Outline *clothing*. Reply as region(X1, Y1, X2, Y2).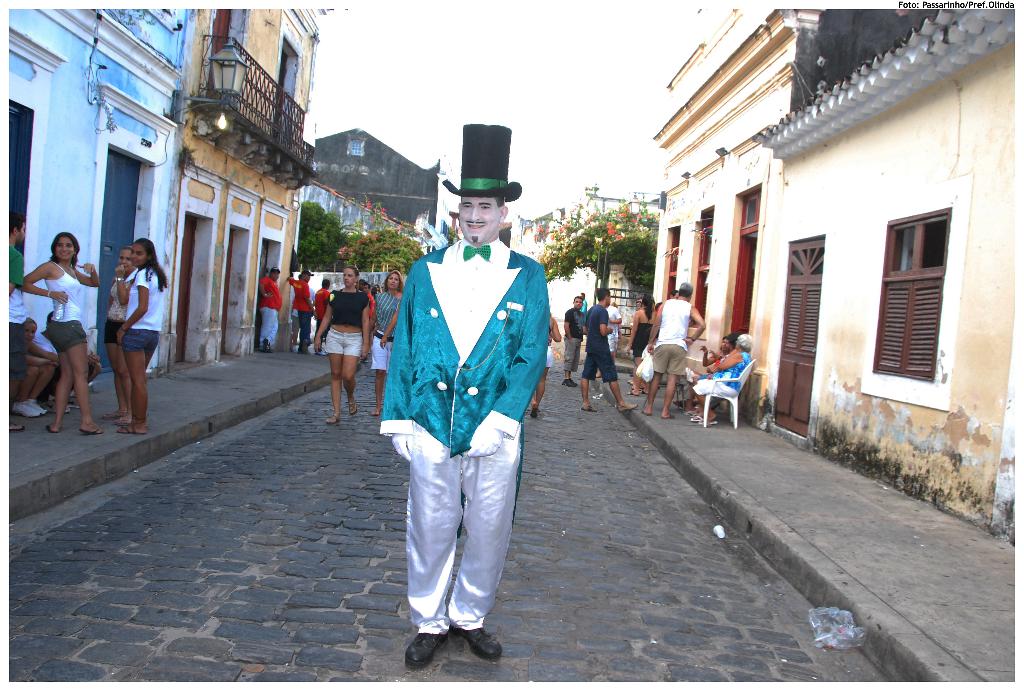
region(49, 263, 82, 318).
